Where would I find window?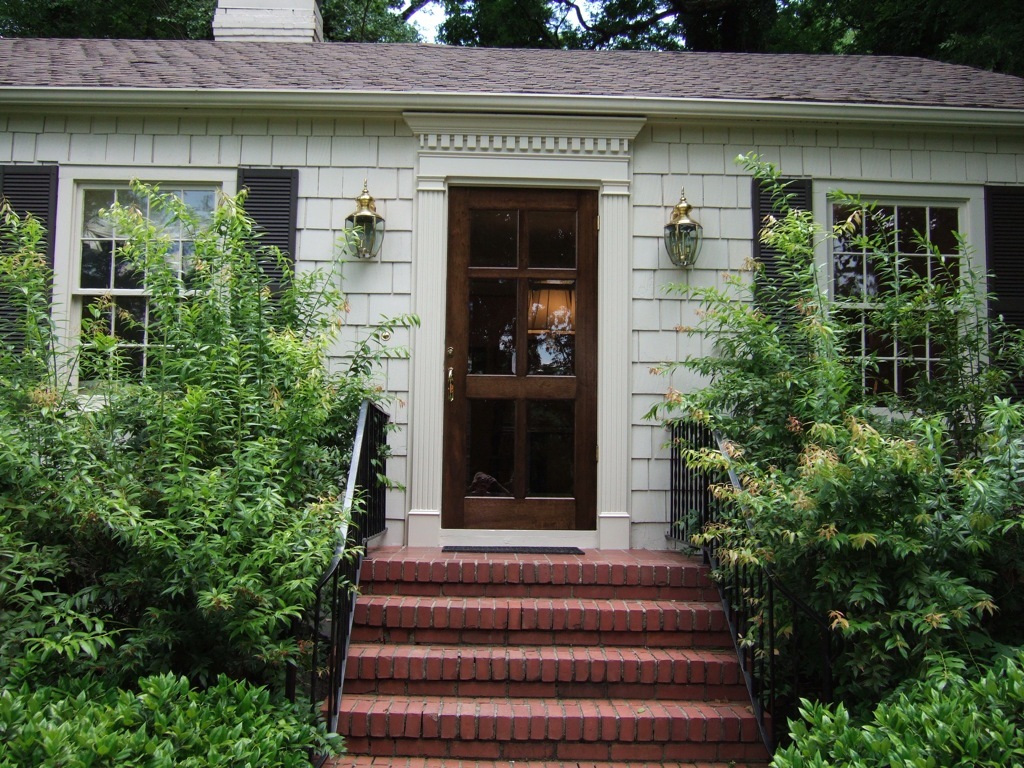
At detection(985, 183, 1023, 414).
